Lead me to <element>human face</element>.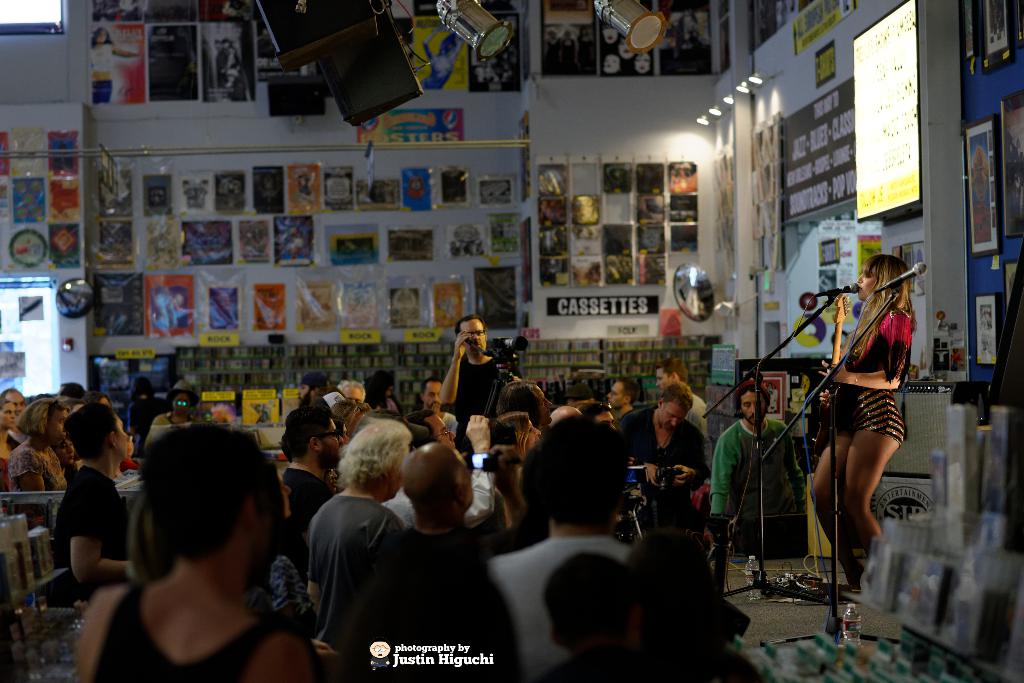
Lead to 858,265,879,302.
